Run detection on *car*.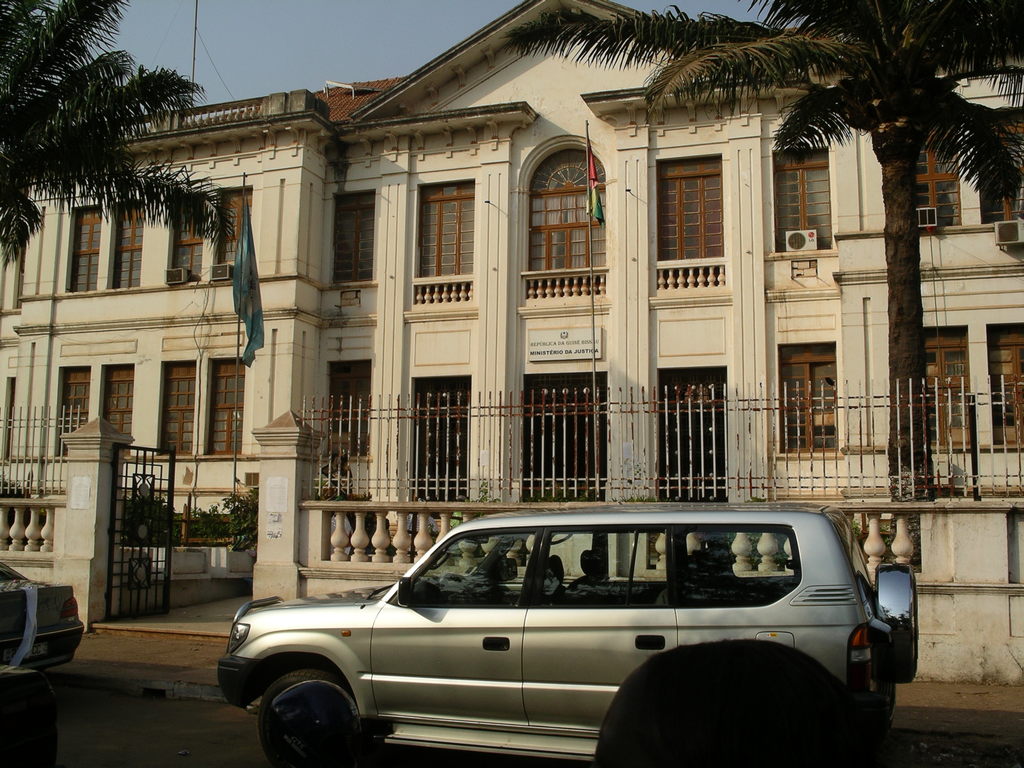
Result: l=0, t=564, r=83, b=680.
